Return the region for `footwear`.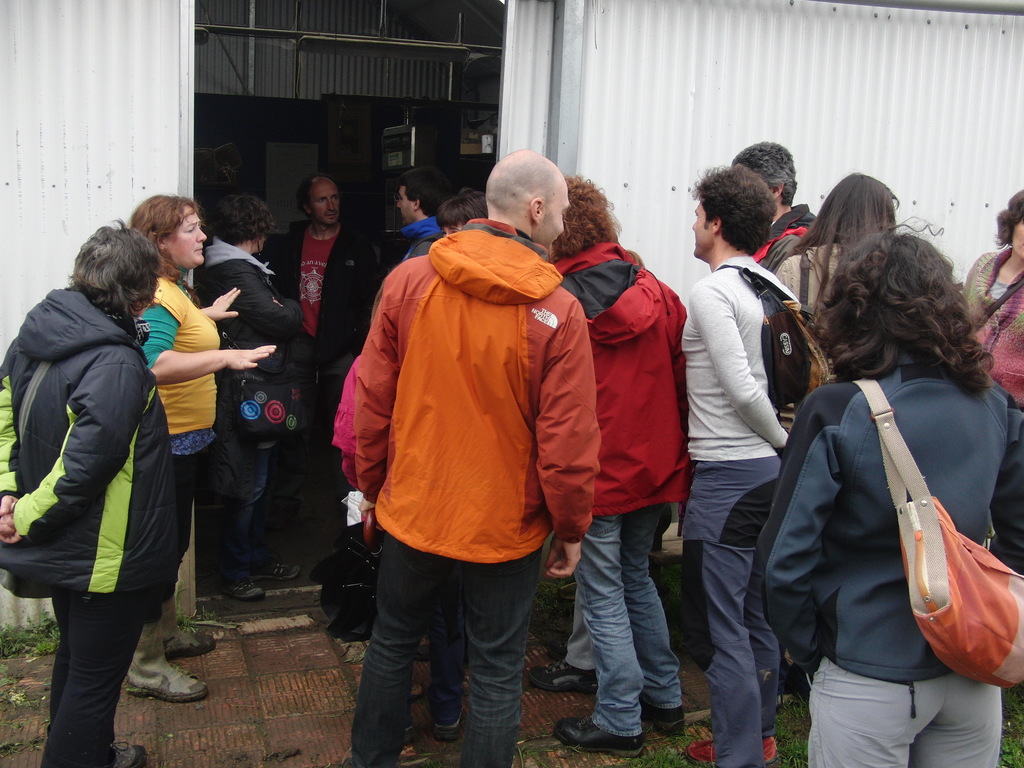
x1=150, y1=570, x2=212, y2=655.
